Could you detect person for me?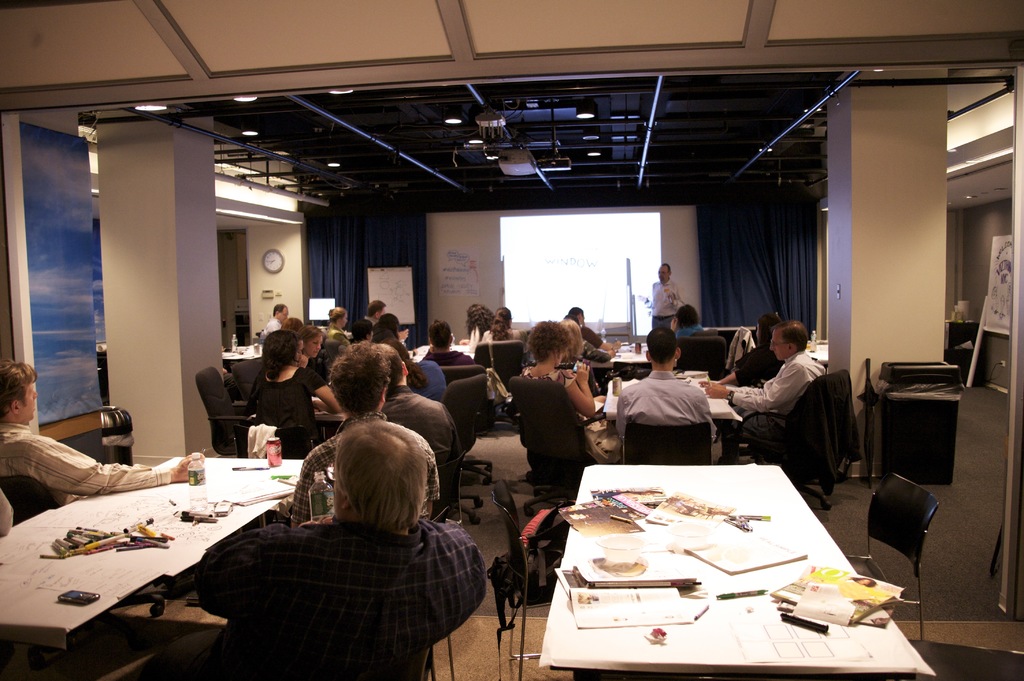
Detection result: (383, 335, 456, 402).
